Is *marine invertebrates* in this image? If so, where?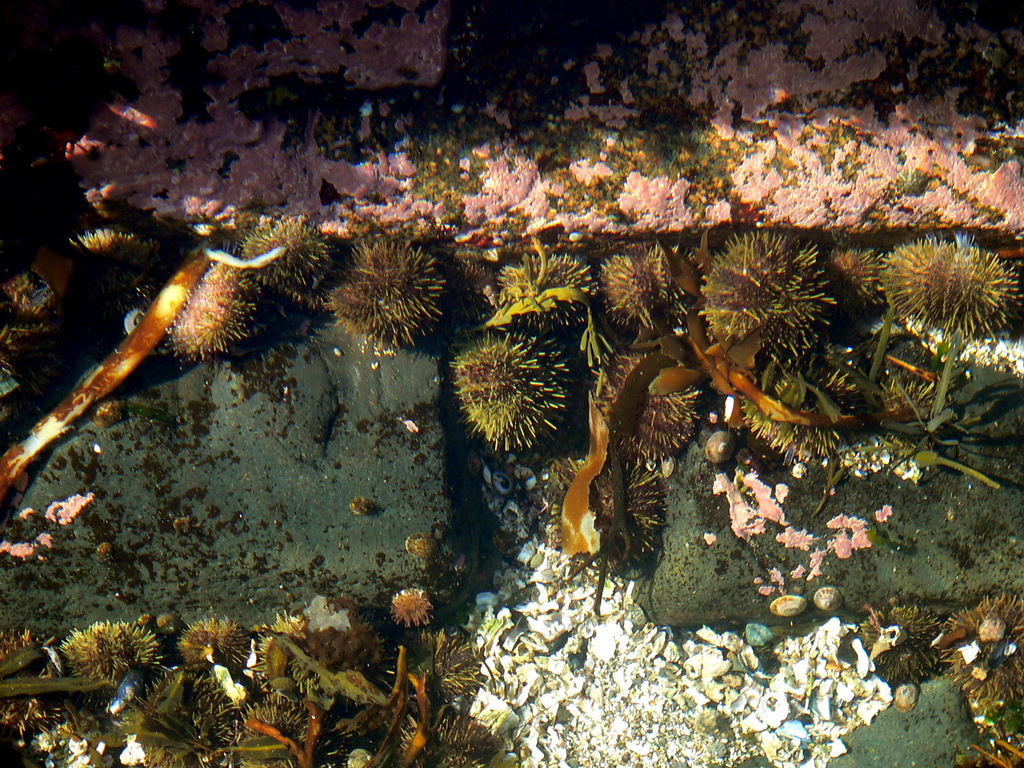
Yes, at [left=324, top=225, right=461, bottom=356].
